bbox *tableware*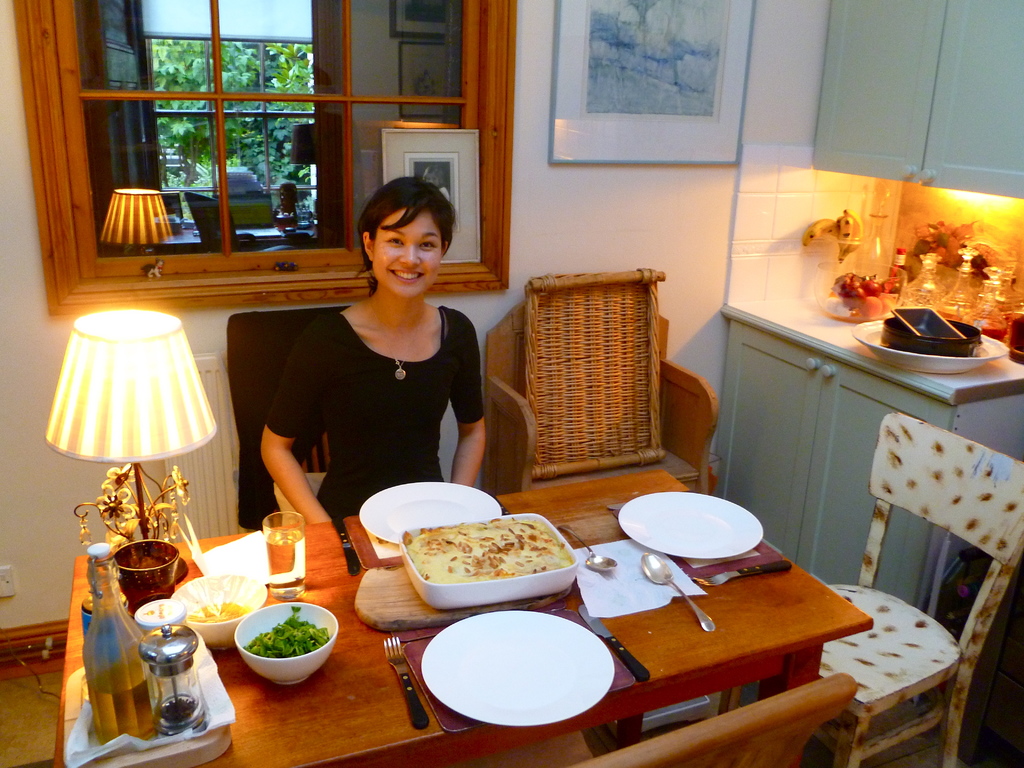
(620,491,762,564)
